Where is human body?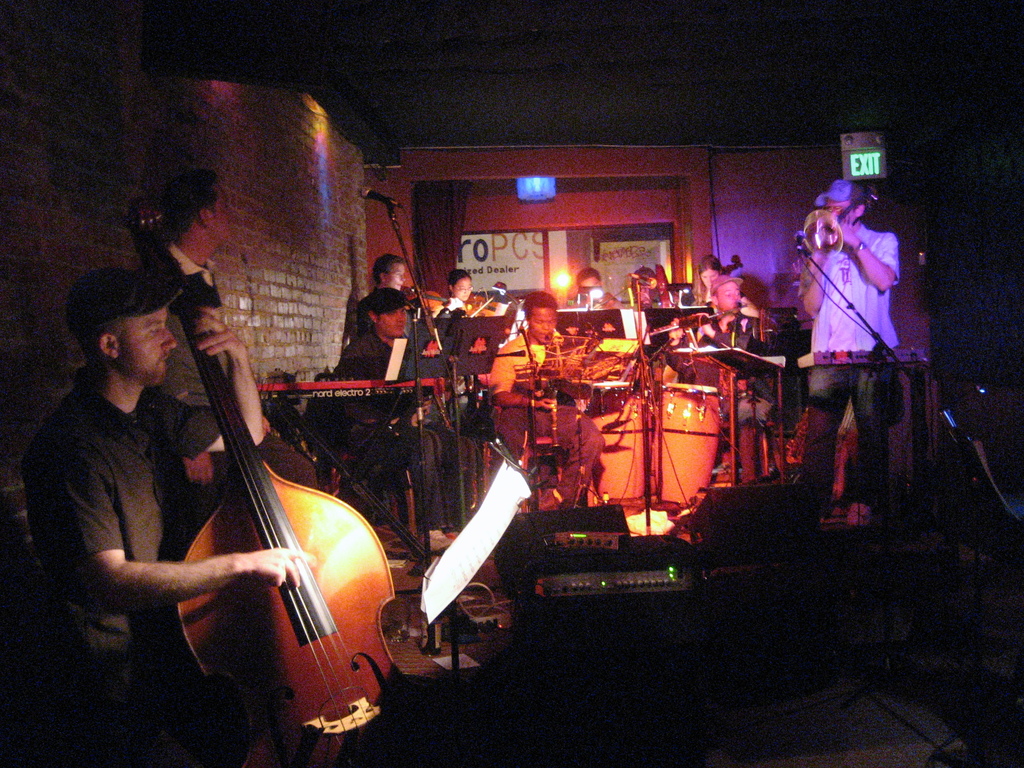
l=431, t=267, r=472, b=317.
